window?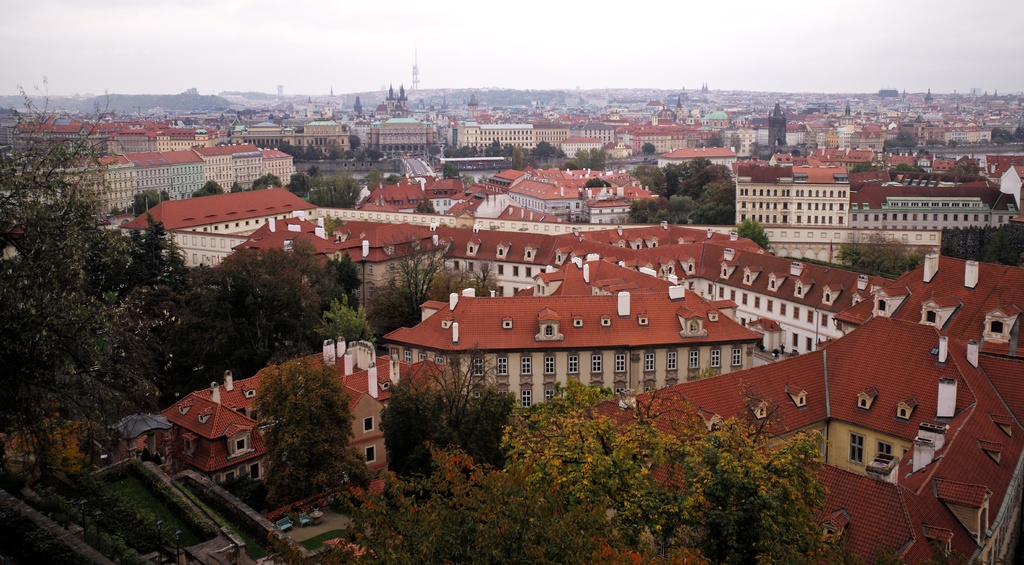
bbox=(496, 352, 508, 375)
